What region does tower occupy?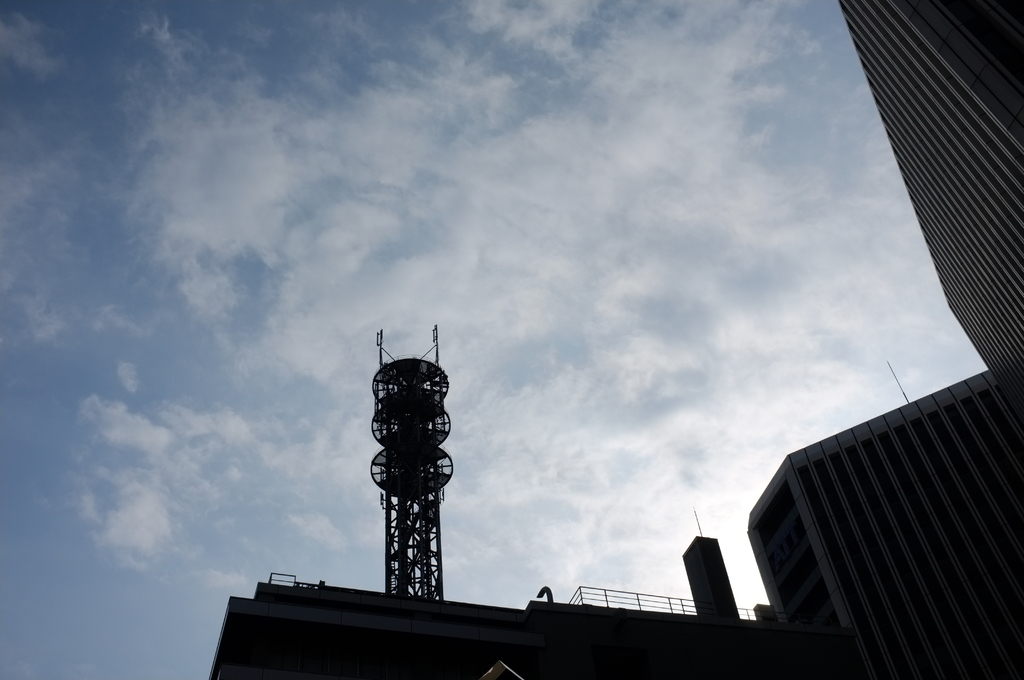
x1=205 y1=328 x2=535 y2=679.
